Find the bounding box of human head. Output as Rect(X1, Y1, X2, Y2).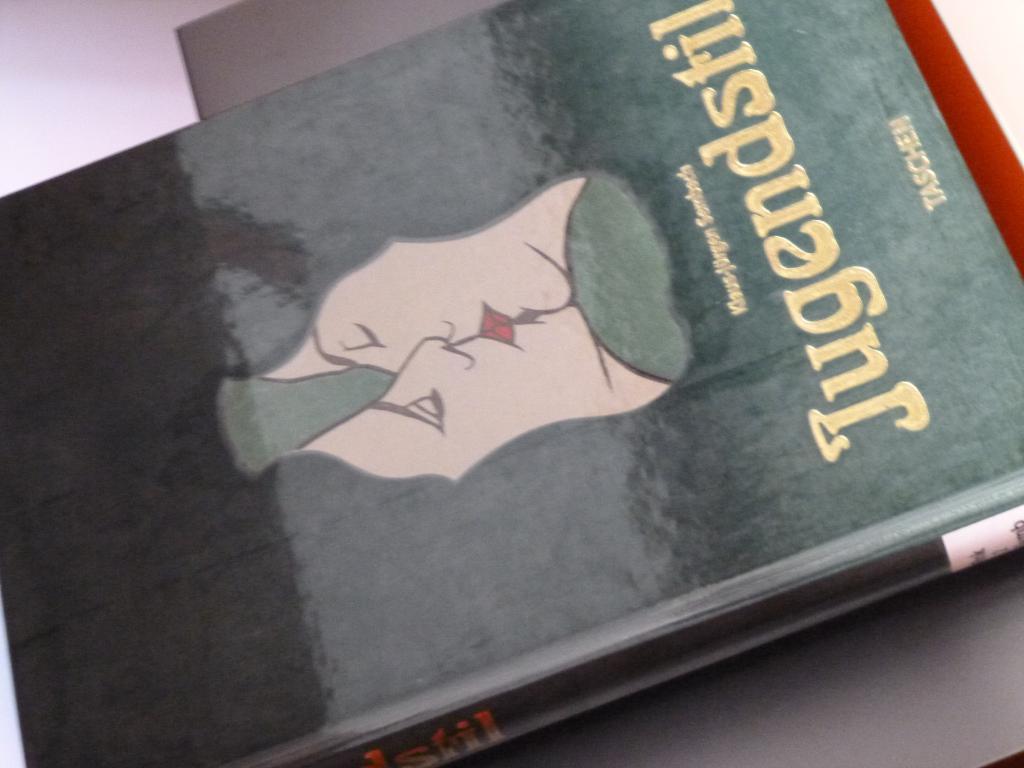
Rect(260, 299, 669, 477).
